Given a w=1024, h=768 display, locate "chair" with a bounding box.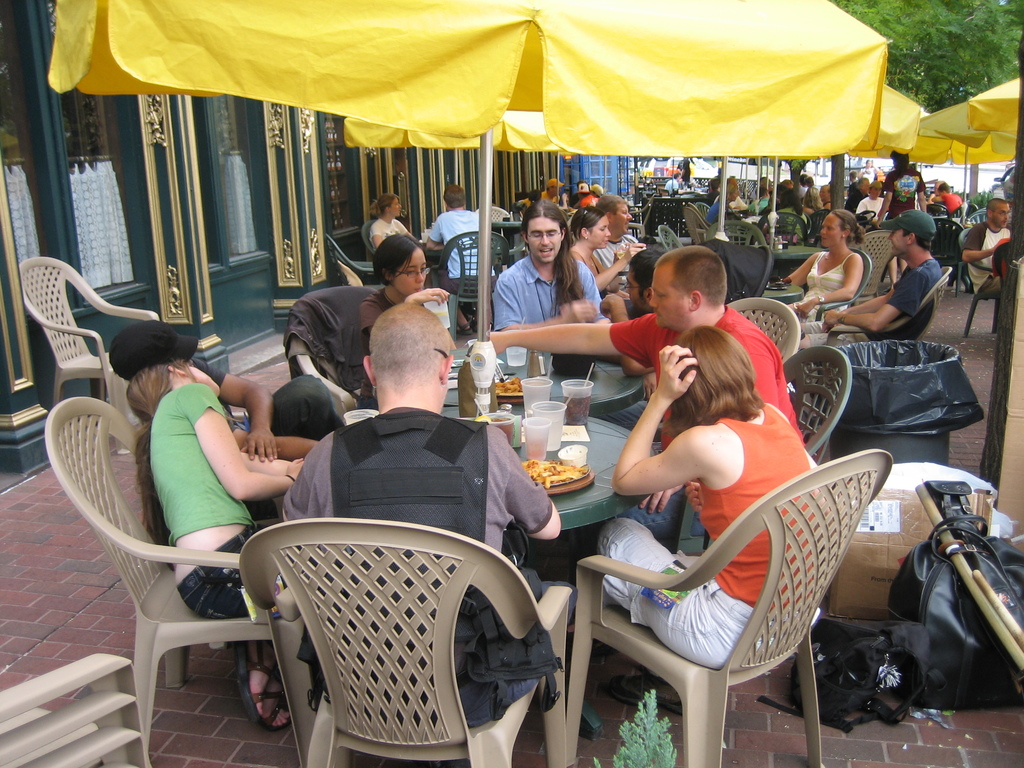
Located: 328,234,380,292.
